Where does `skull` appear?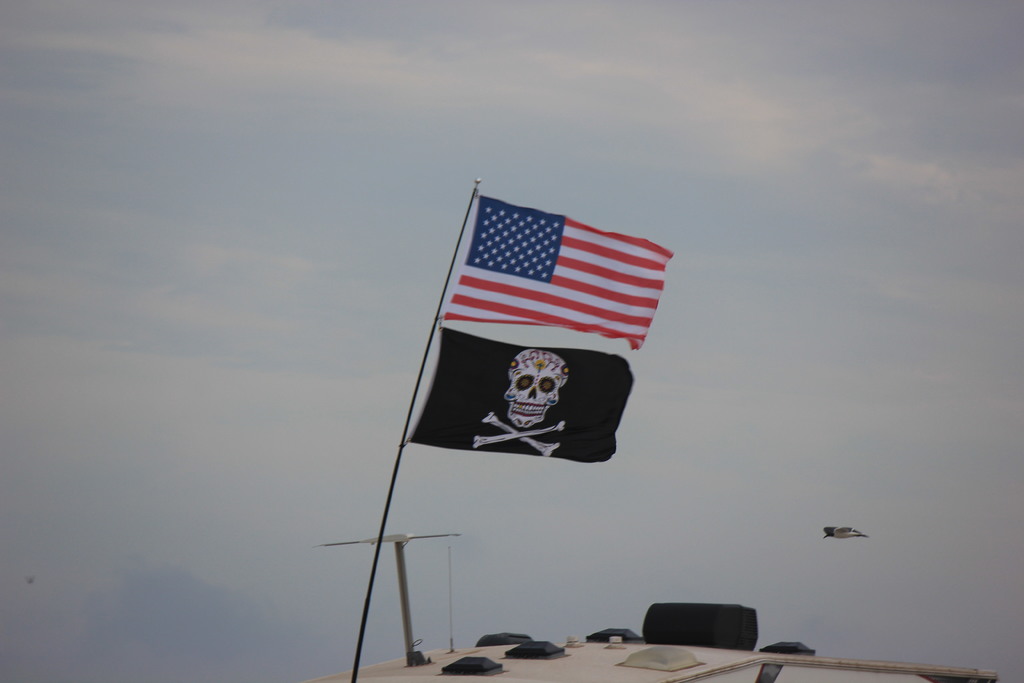
Appears at l=506, t=348, r=569, b=427.
